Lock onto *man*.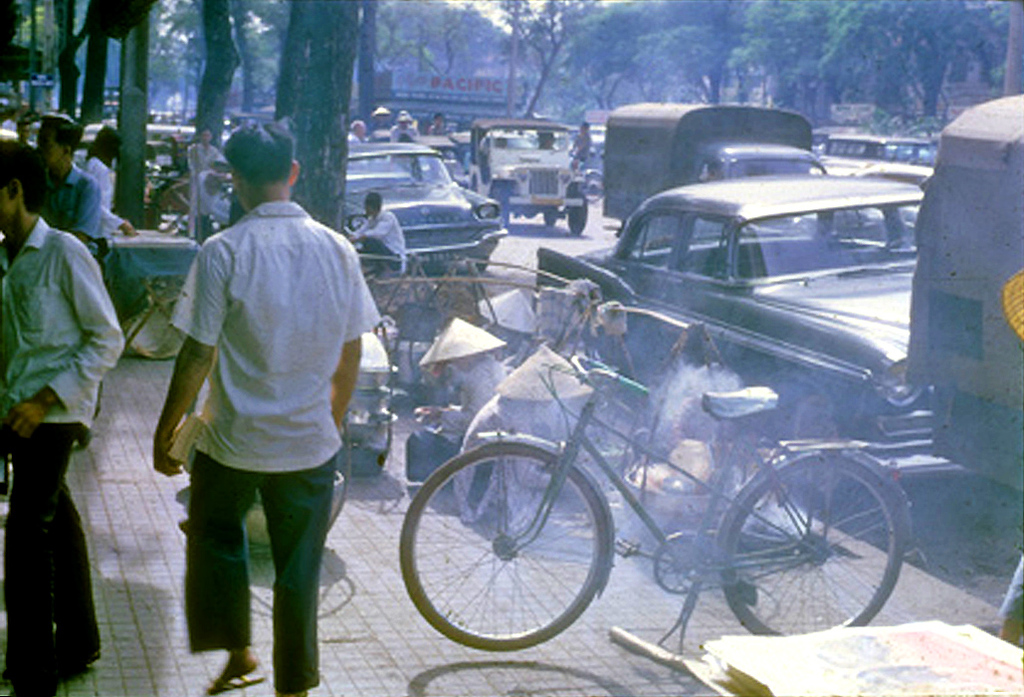
Locked: select_region(429, 109, 456, 131).
